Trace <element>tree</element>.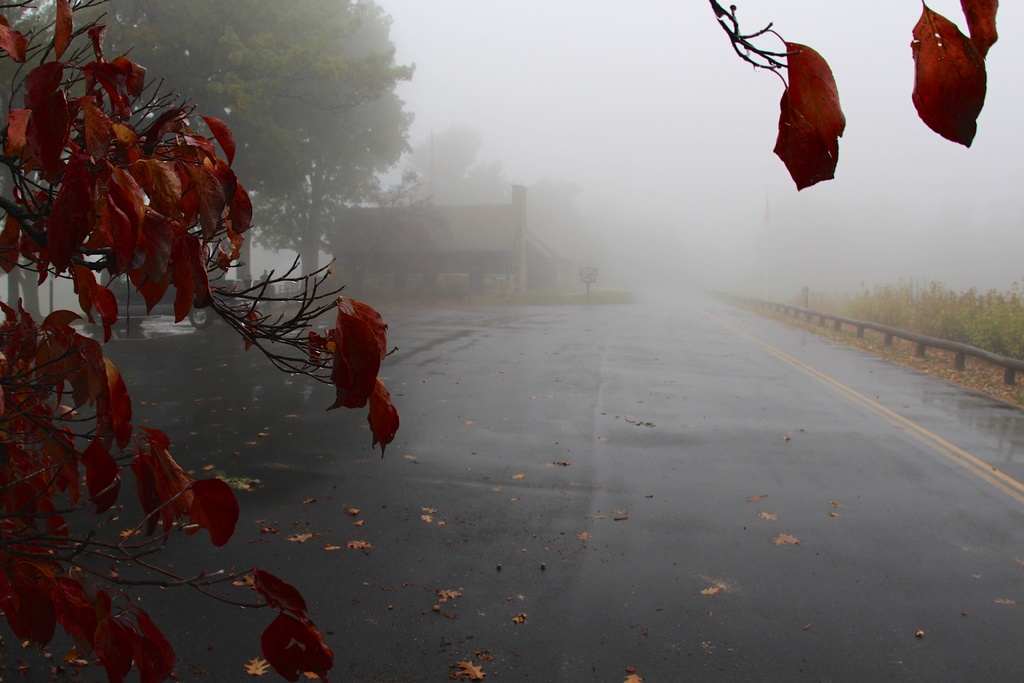
Traced to [264,95,420,280].
